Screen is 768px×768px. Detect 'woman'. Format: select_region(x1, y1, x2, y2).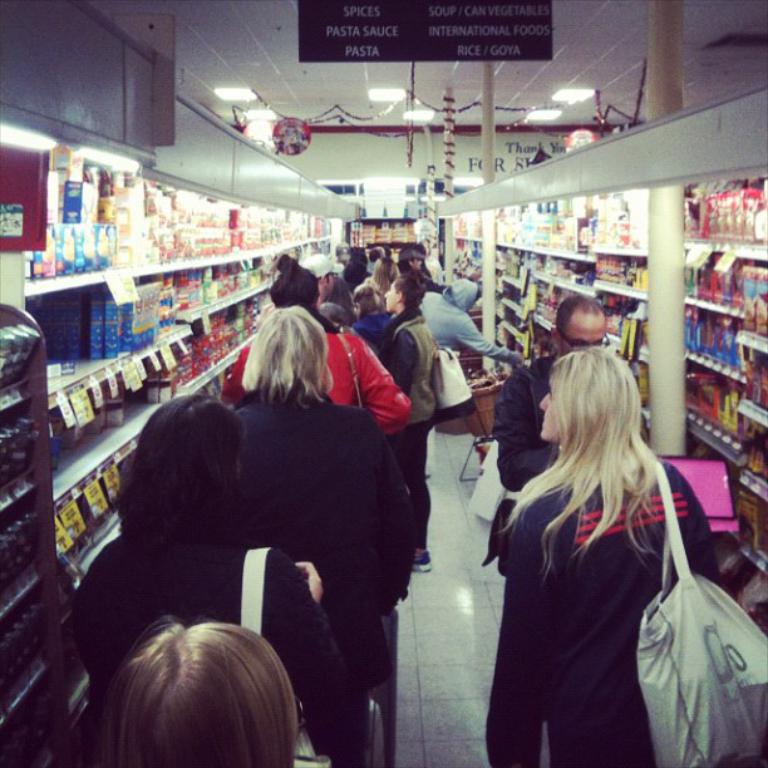
select_region(319, 270, 358, 319).
